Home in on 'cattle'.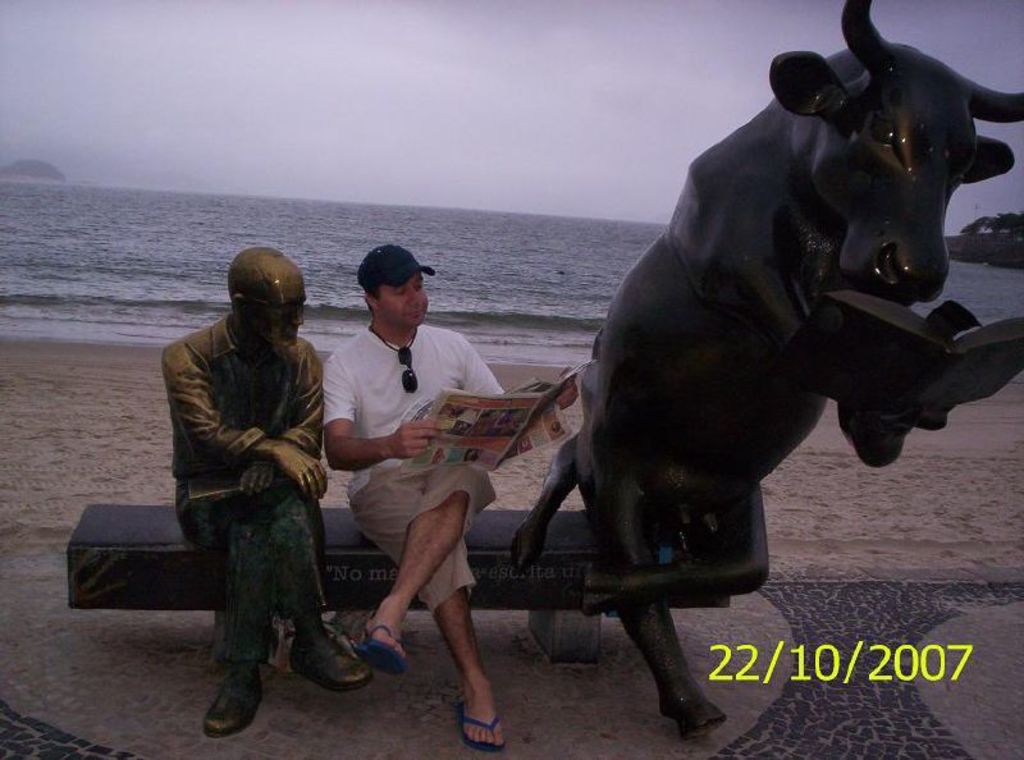
Homed in at region(512, 0, 1020, 711).
